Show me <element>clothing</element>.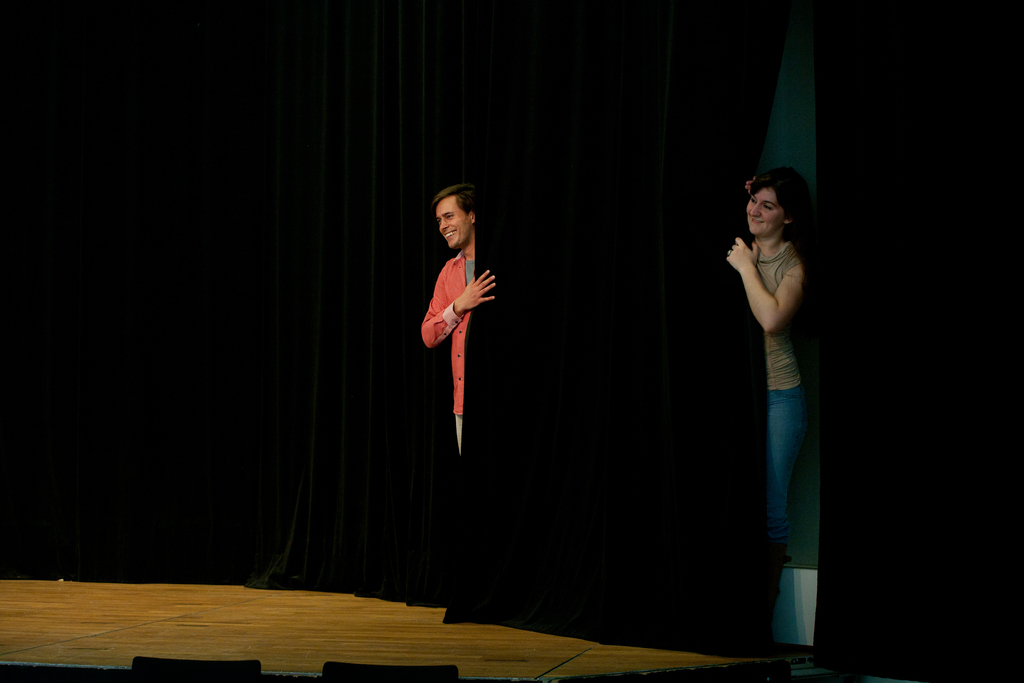
<element>clothing</element> is here: (420, 254, 467, 437).
